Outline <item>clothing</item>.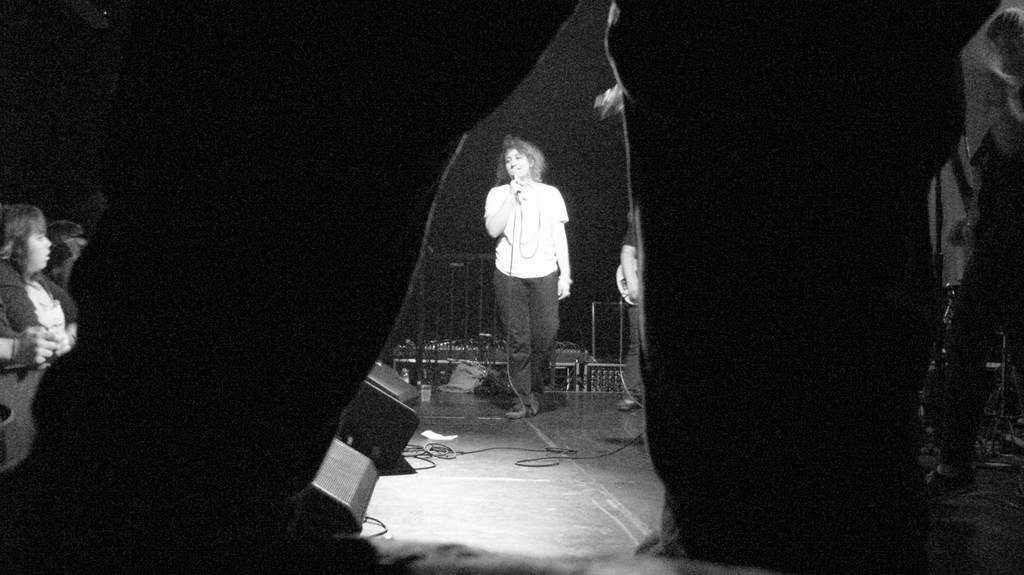
Outline: {"x1": 484, "y1": 187, "x2": 570, "y2": 400}.
